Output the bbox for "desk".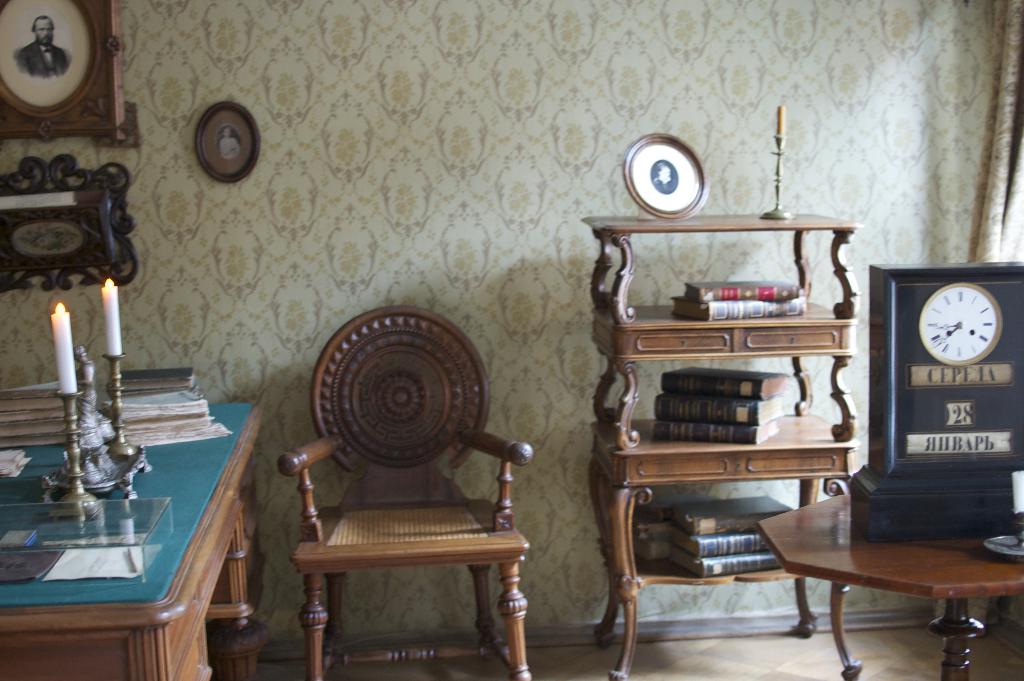
l=733, t=470, r=1023, b=673.
